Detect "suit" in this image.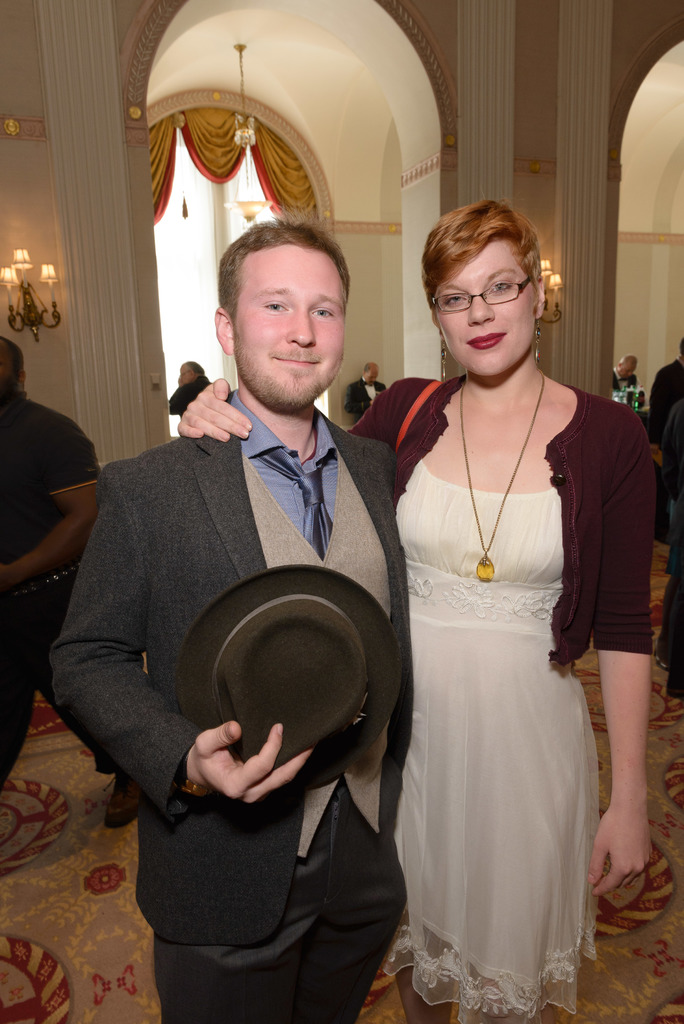
Detection: 653/356/683/535.
